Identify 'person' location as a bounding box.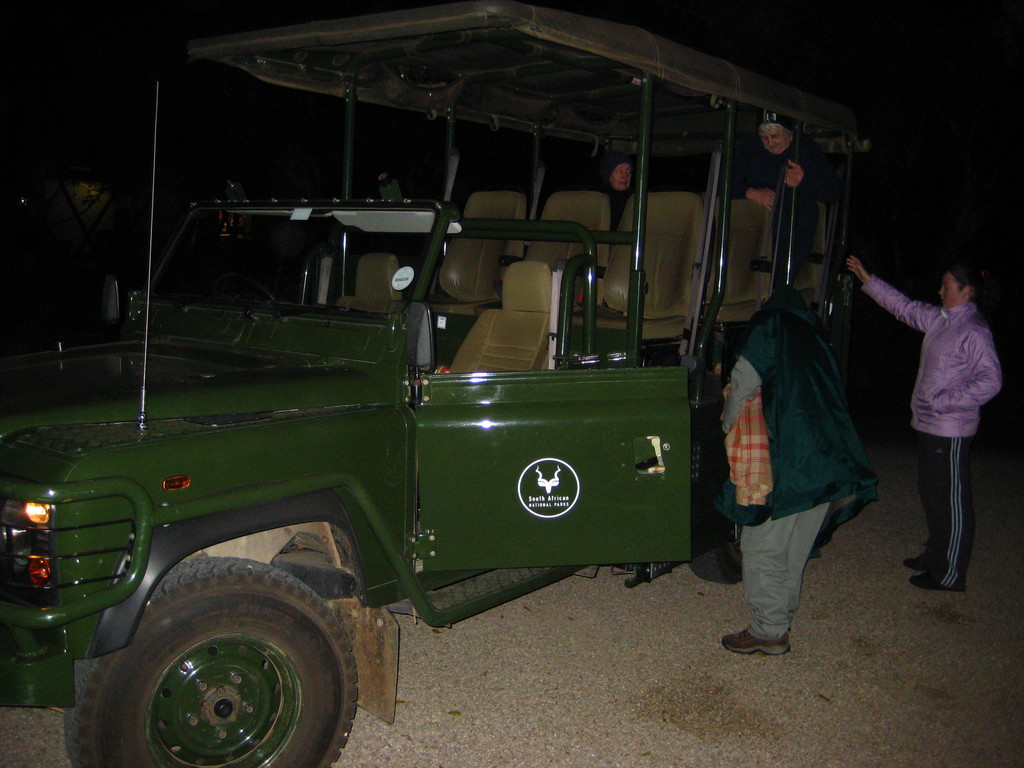
x1=732 y1=107 x2=845 y2=287.
